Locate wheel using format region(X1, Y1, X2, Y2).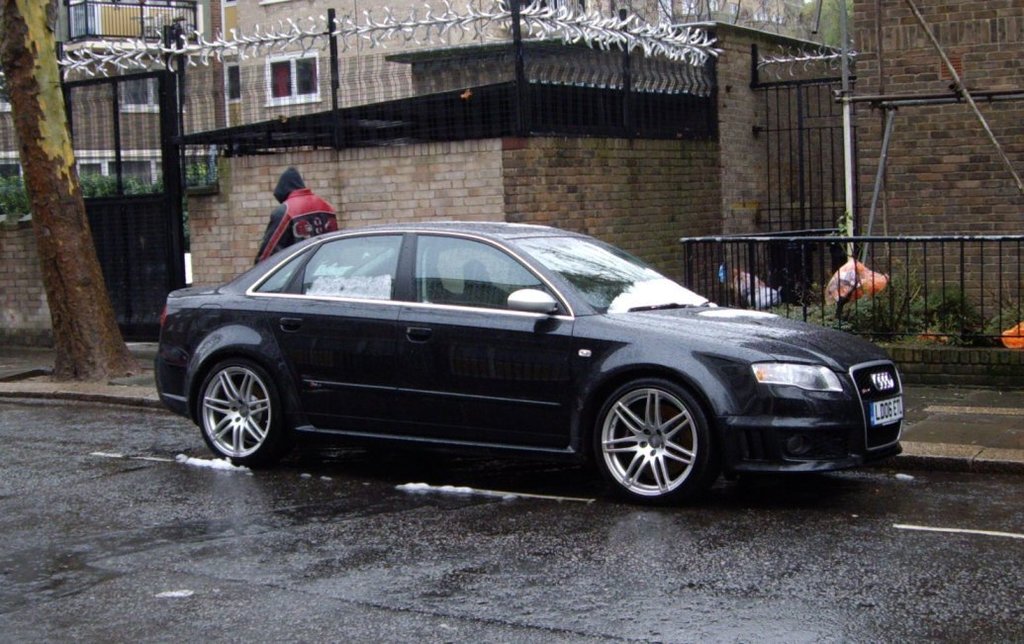
region(195, 357, 290, 468).
